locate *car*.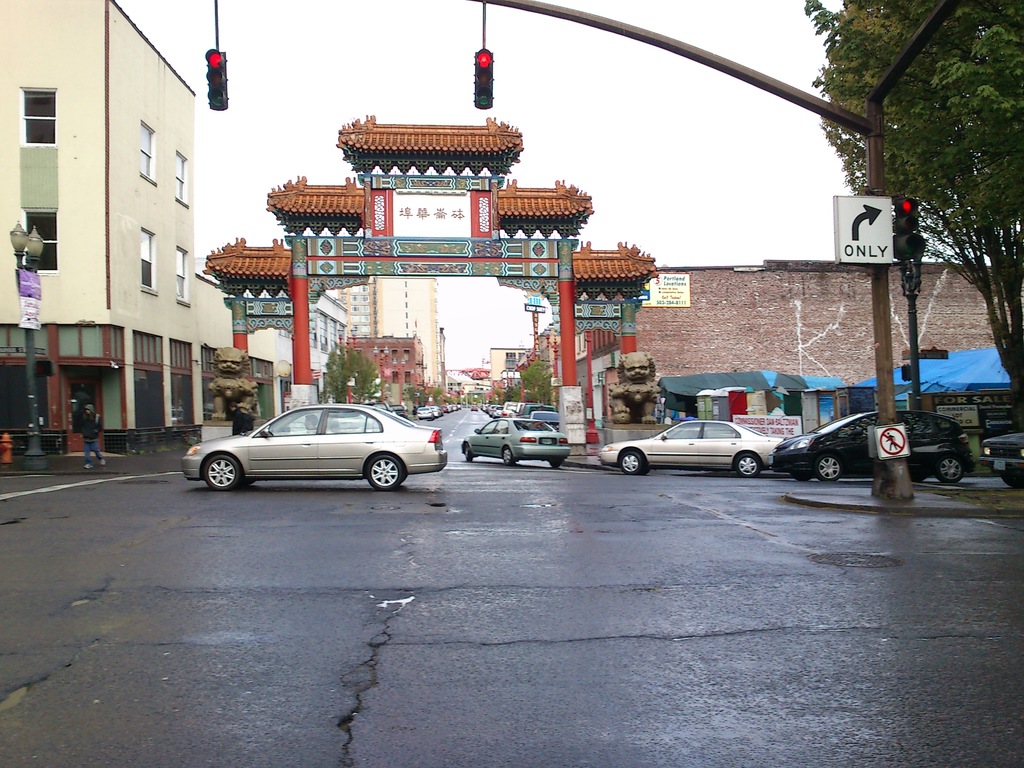
Bounding box: [x1=598, y1=420, x2=787, y2=478].
